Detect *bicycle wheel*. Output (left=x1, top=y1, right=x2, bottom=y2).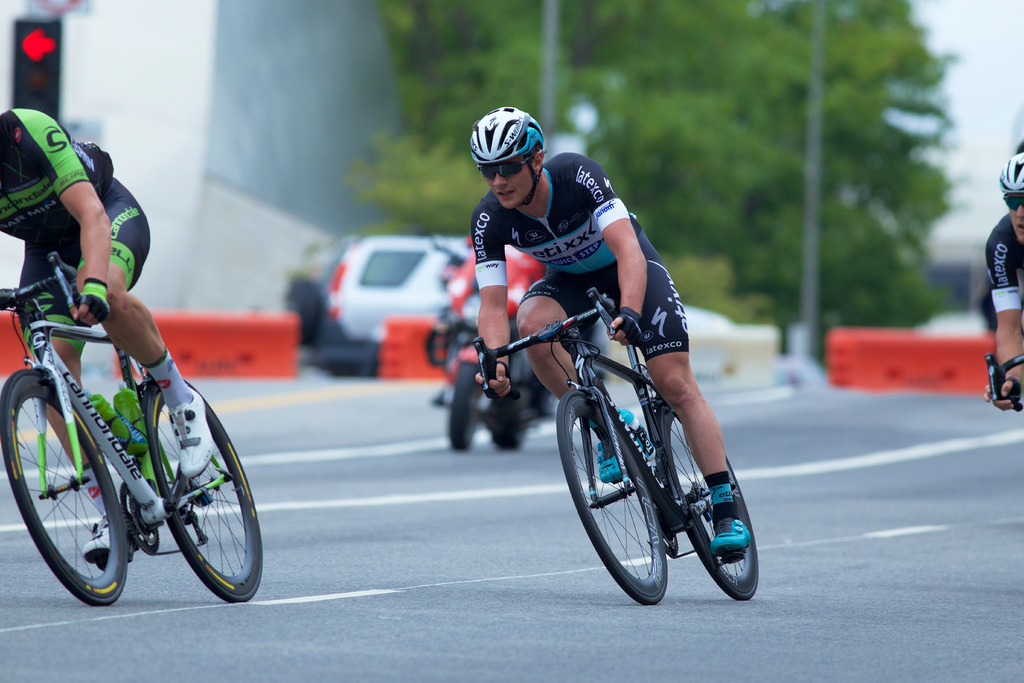
(left=654, top=401, right=760, bottom=599).
